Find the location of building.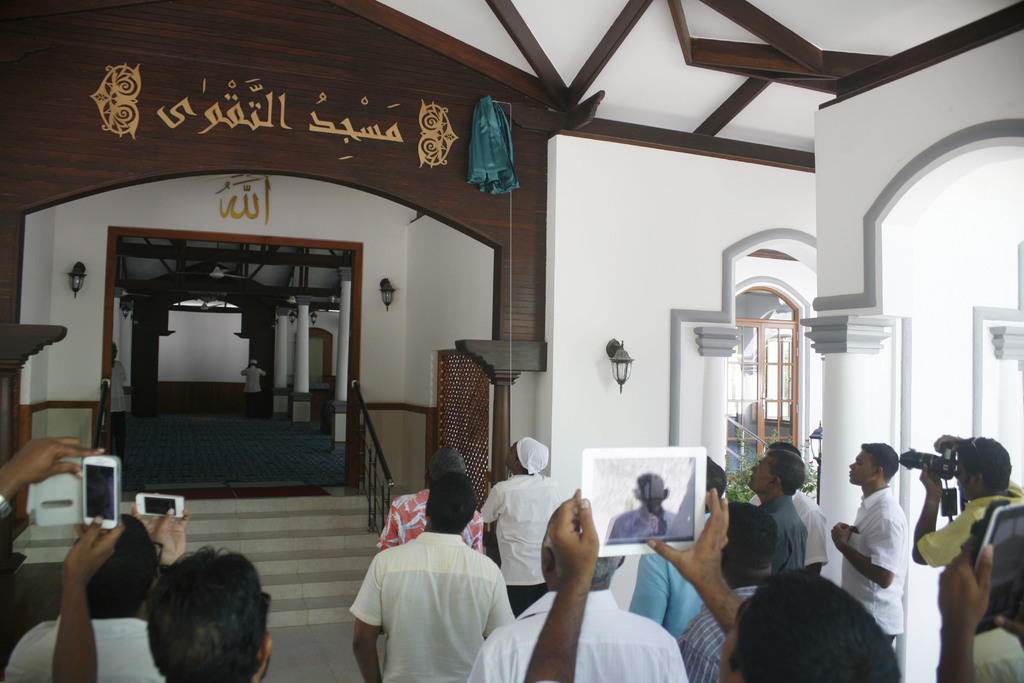
Location: bbox=(0, 0, 1023, 682).
